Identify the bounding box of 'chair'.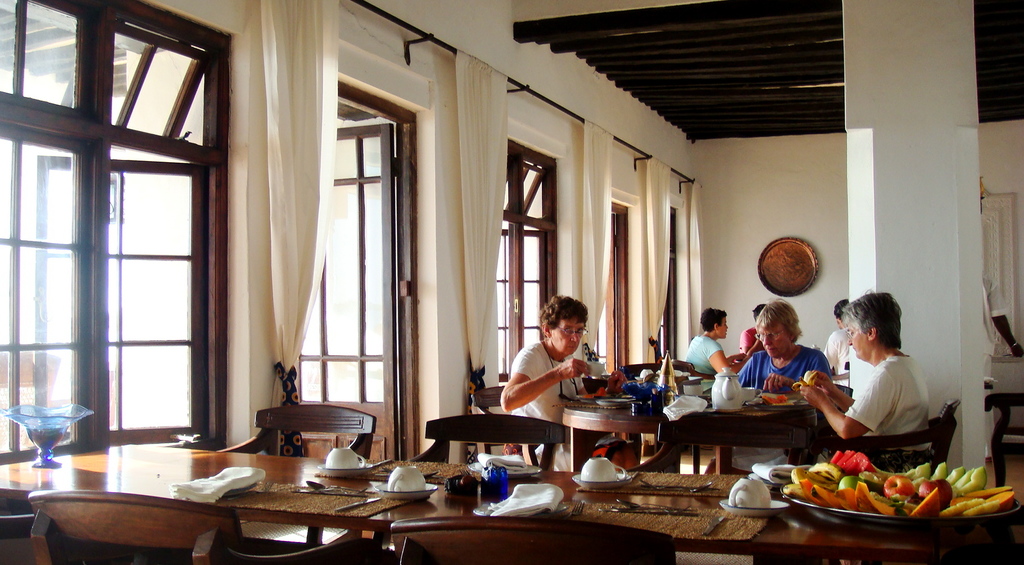
<bbox>390, 519, 683, 564</bbox>.
